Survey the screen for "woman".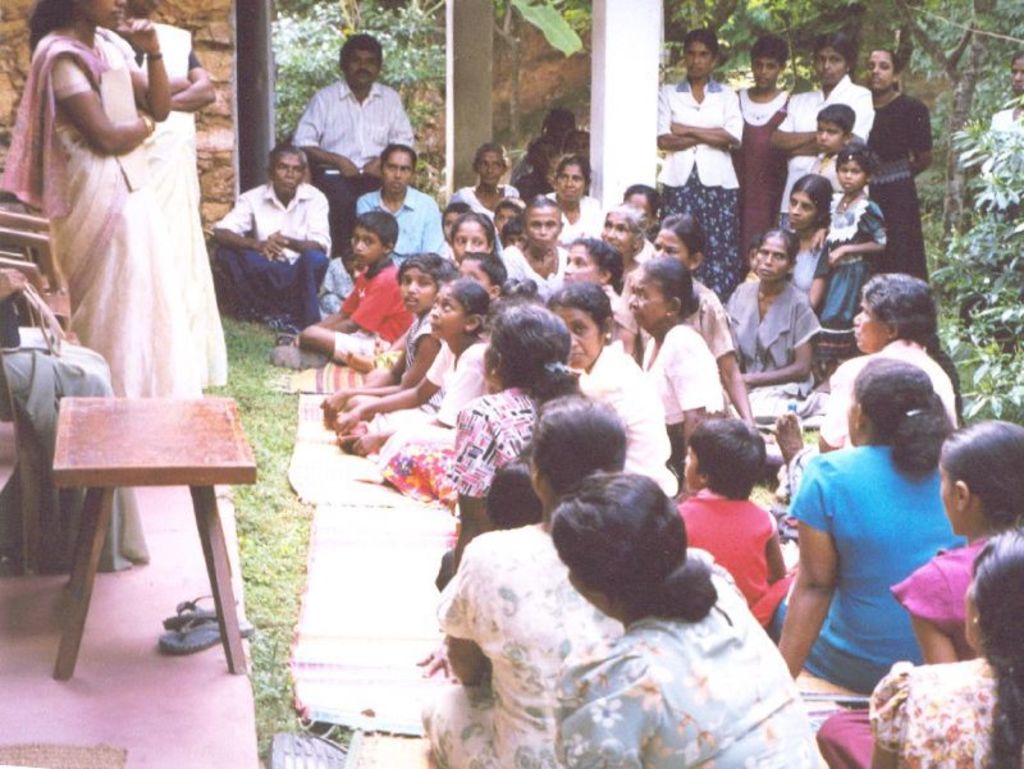
Survey found: select_region(719, 225, 828, 408).
